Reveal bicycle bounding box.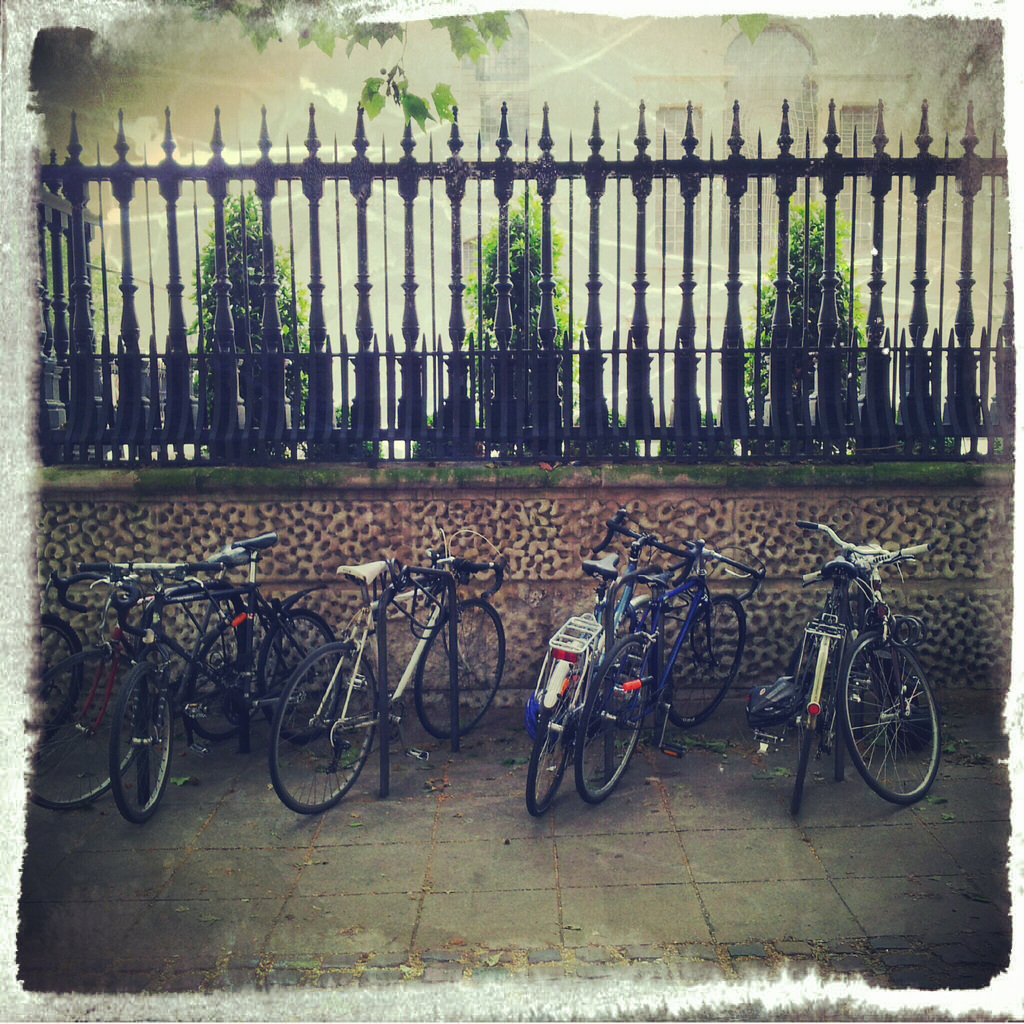
Revealed: 767, 524, 896, 828.
